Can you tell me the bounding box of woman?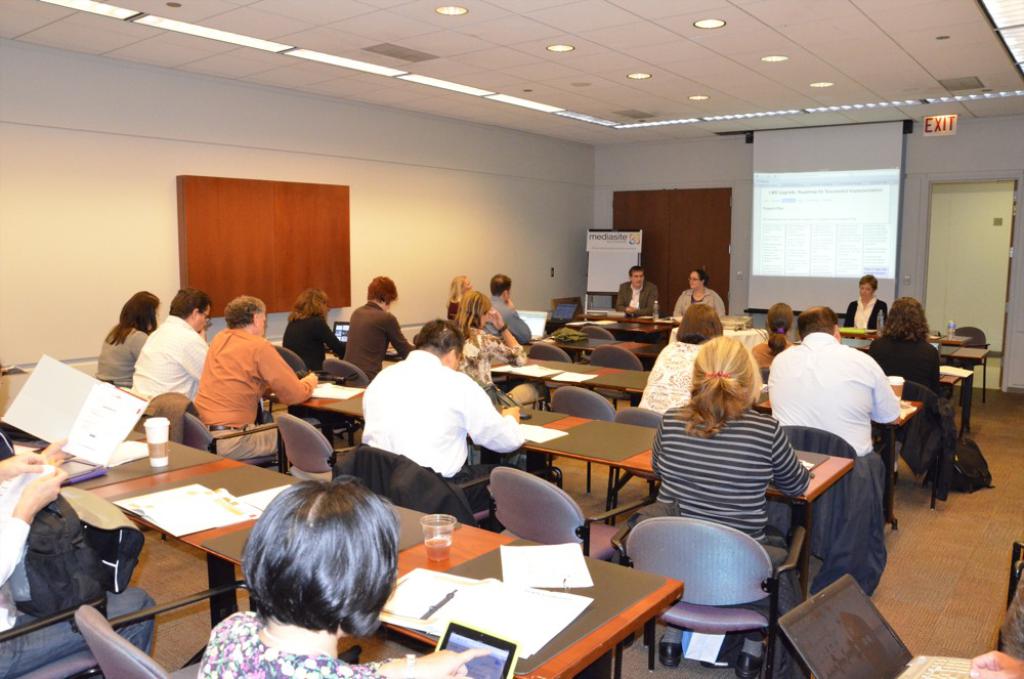
(left=861, top=296, right=940, bottom=499).
